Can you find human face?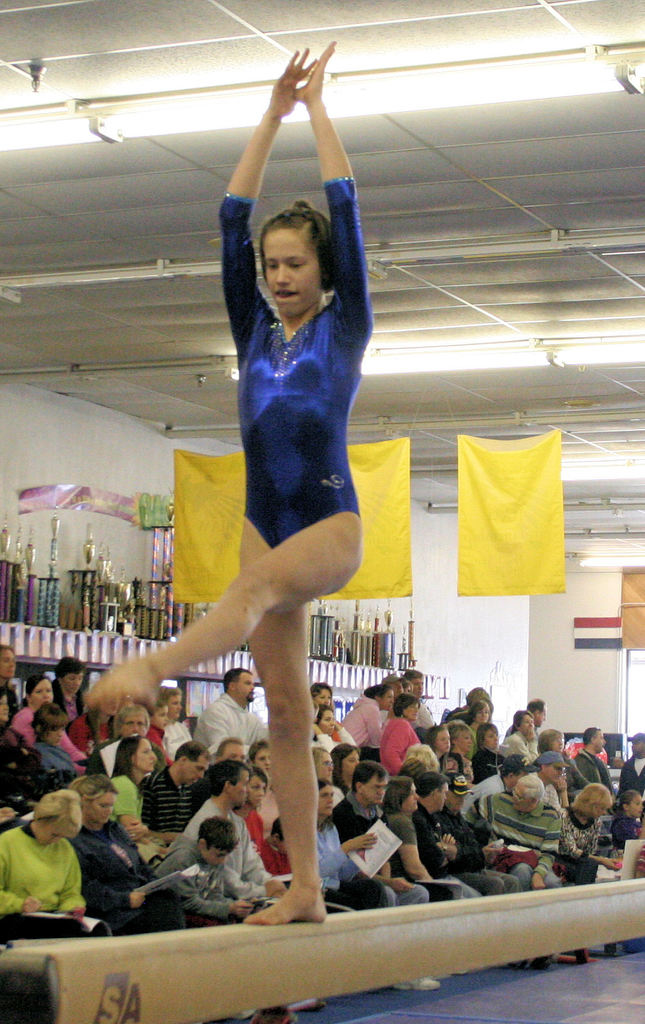
Yes, bounding box: {"left": 457, "top": 726, "right": 471, "bottom": 749}.
